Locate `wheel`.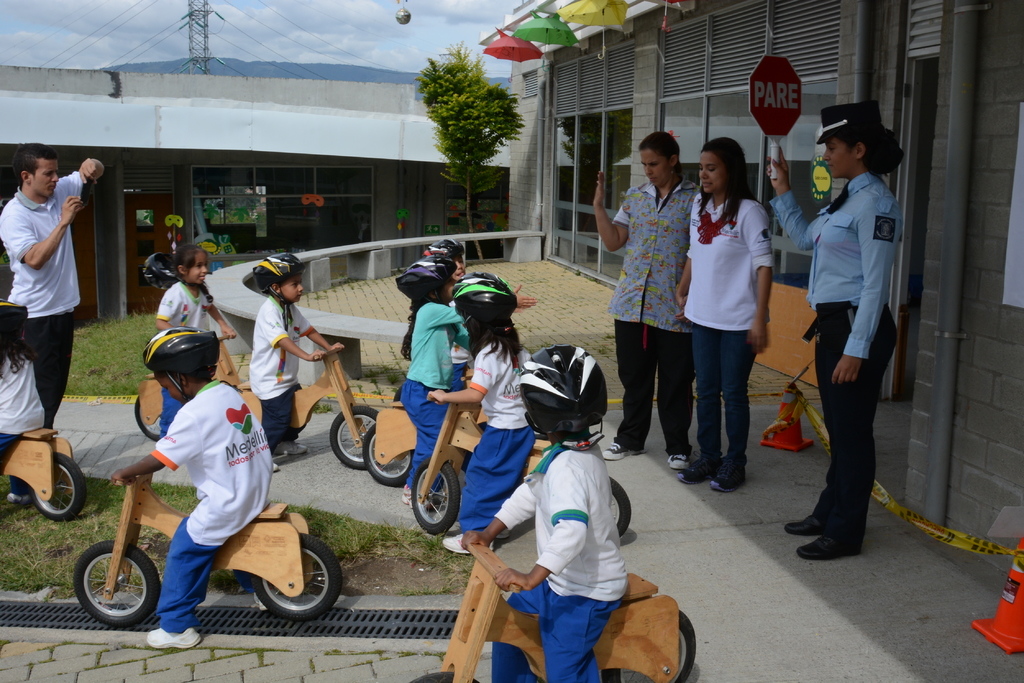
Bounding box: [x1=251, y1=534, x2=342, y2=620].
